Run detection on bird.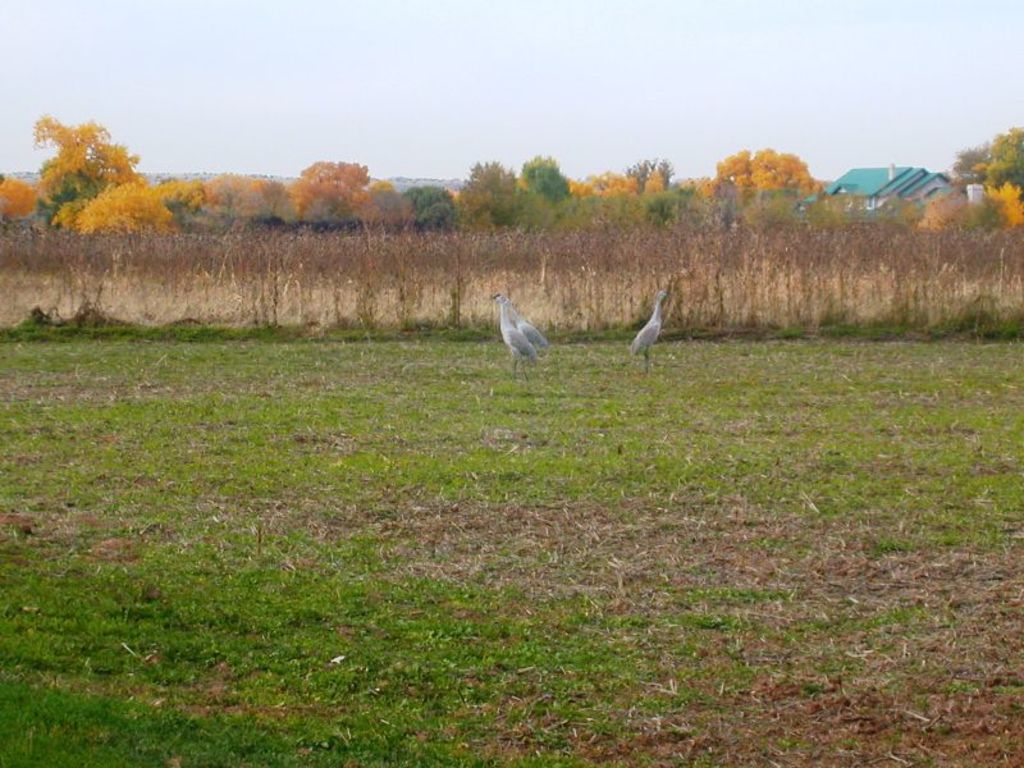
Result: bbox=(512, 298, 547, 355).
